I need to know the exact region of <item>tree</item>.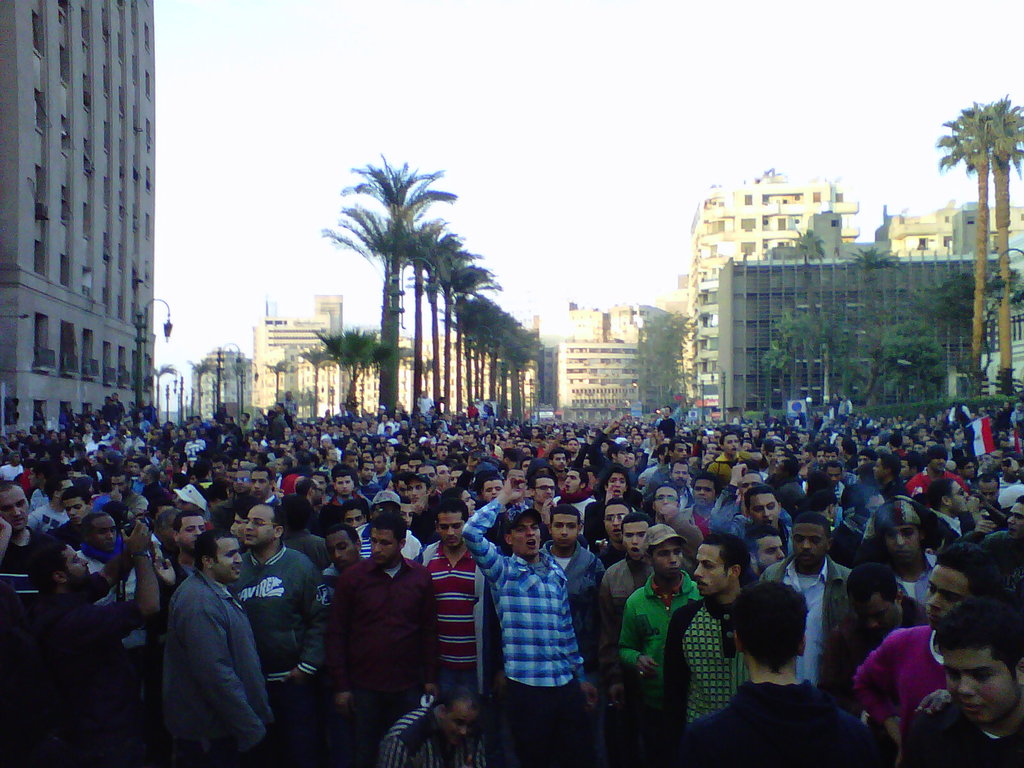
Region: select_region(931, 93, 1001, 418).
